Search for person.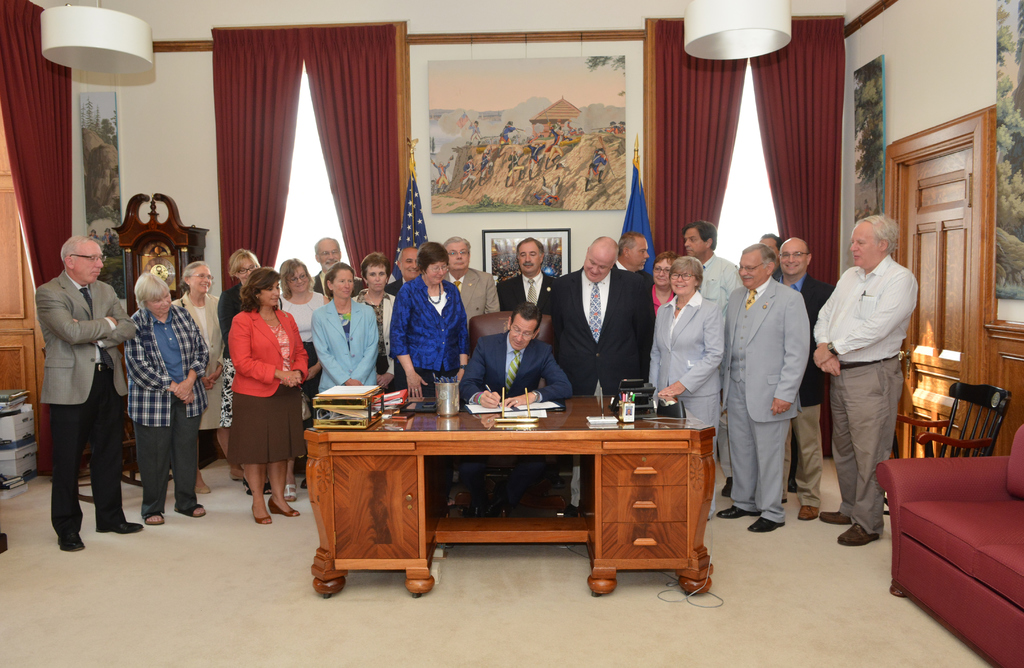
Found at region(685, 217, 741, 493).
